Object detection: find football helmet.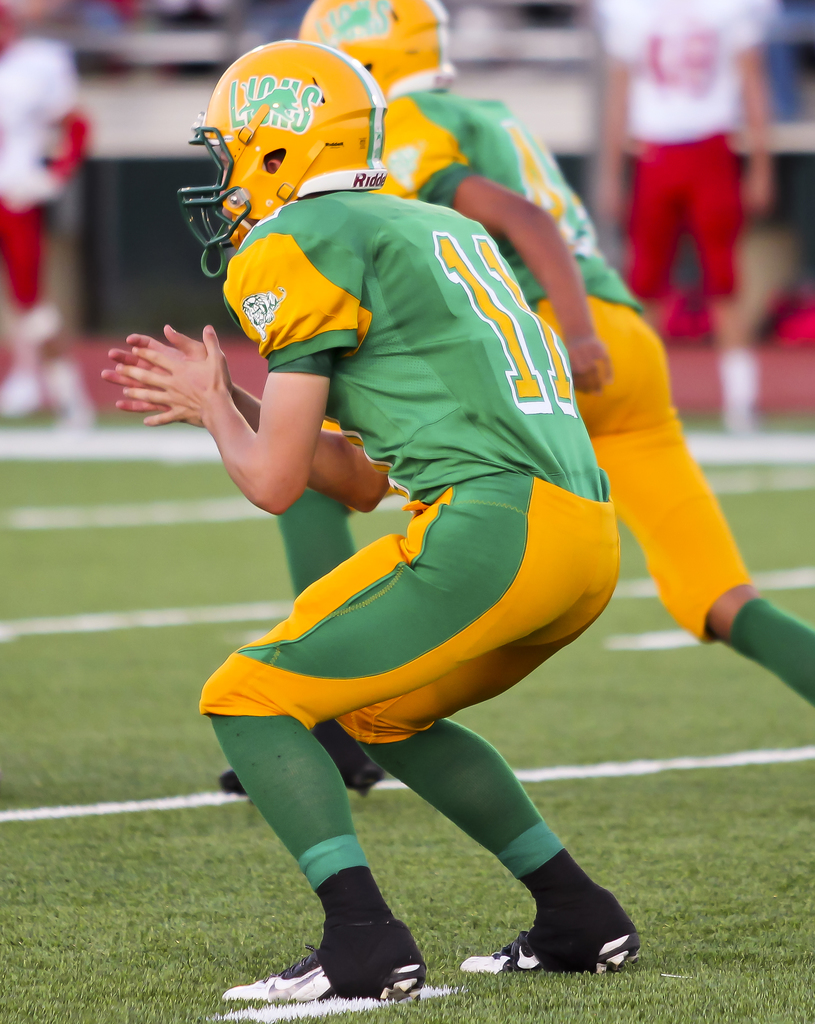
detection(195, 39, 382, 244).
